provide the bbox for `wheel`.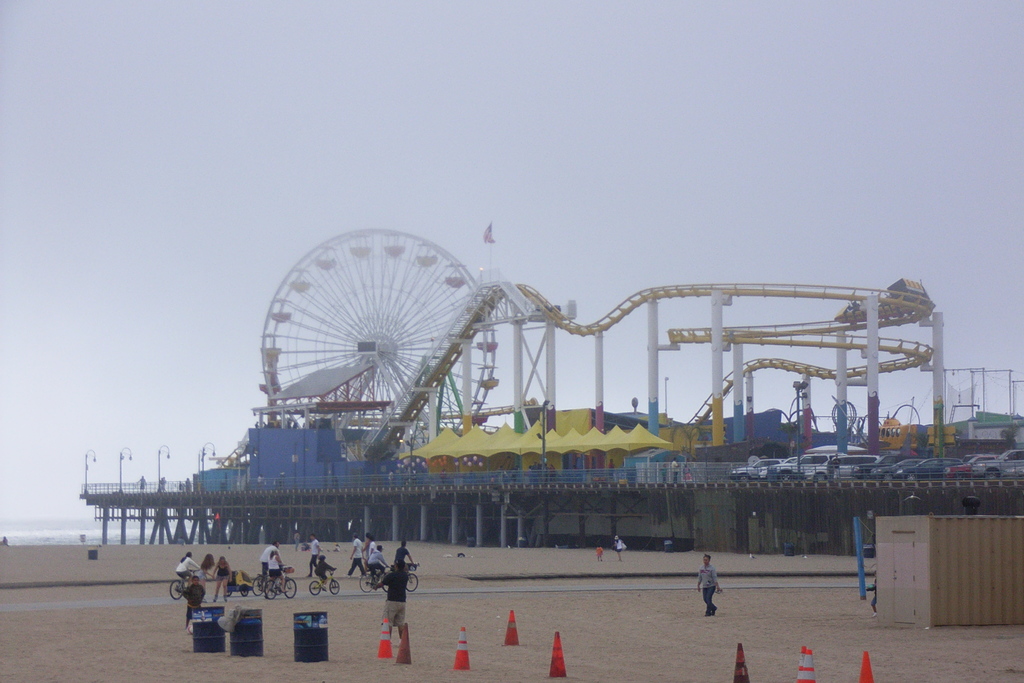
[404,572,420,592].
